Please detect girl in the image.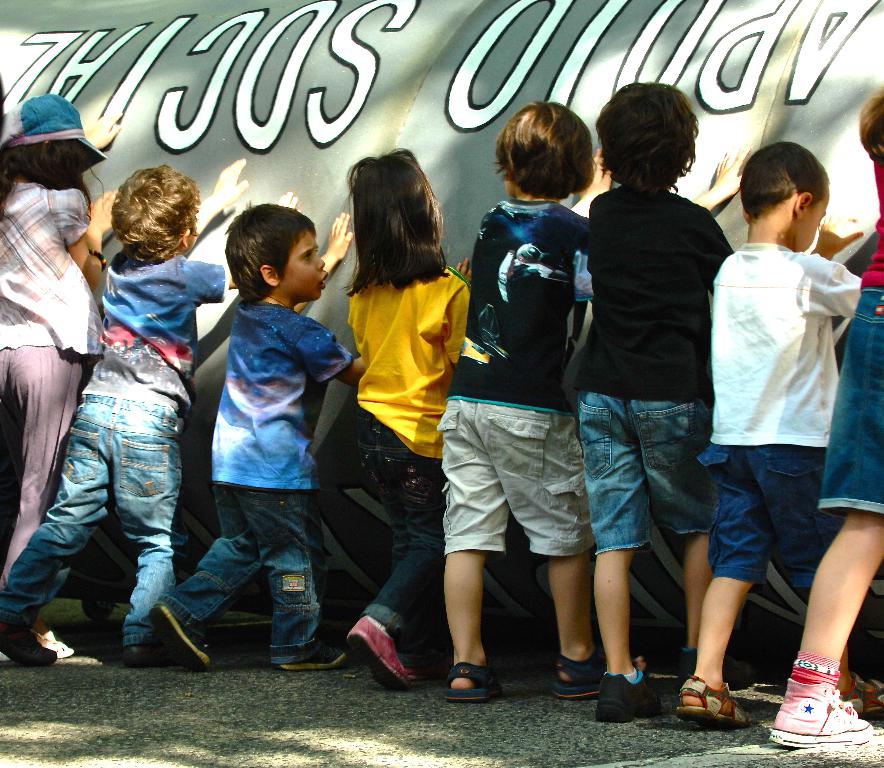
rect(0, 95, 117, 655).
